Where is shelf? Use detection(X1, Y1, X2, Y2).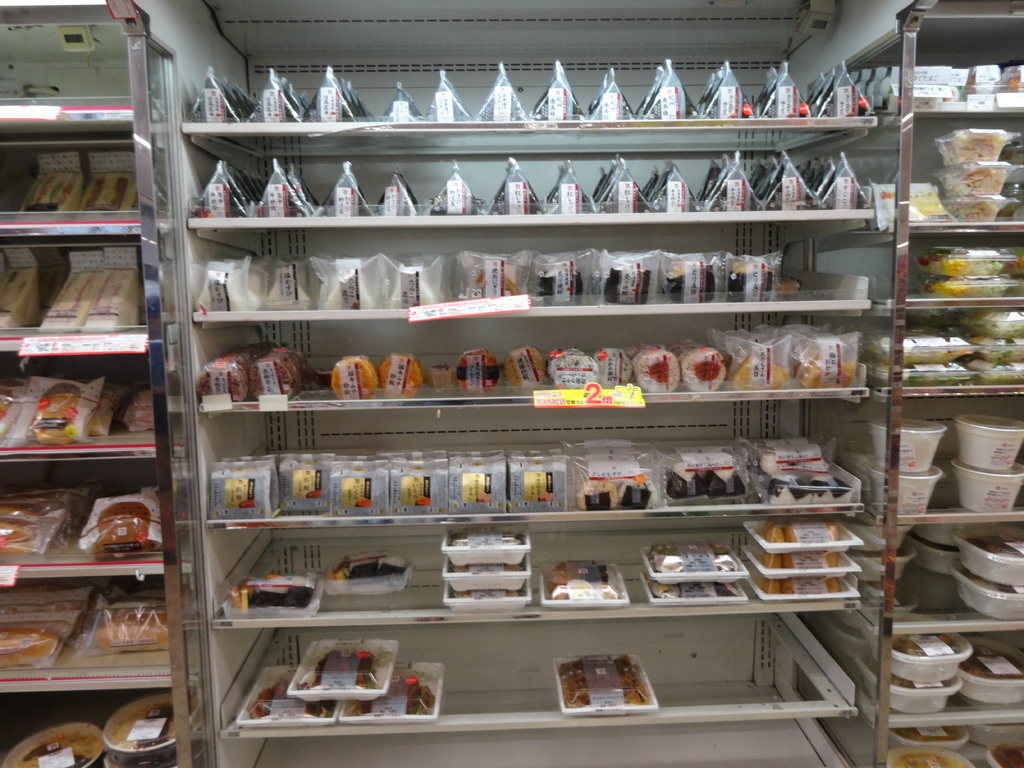
detection(0, 0, 188, 767).
